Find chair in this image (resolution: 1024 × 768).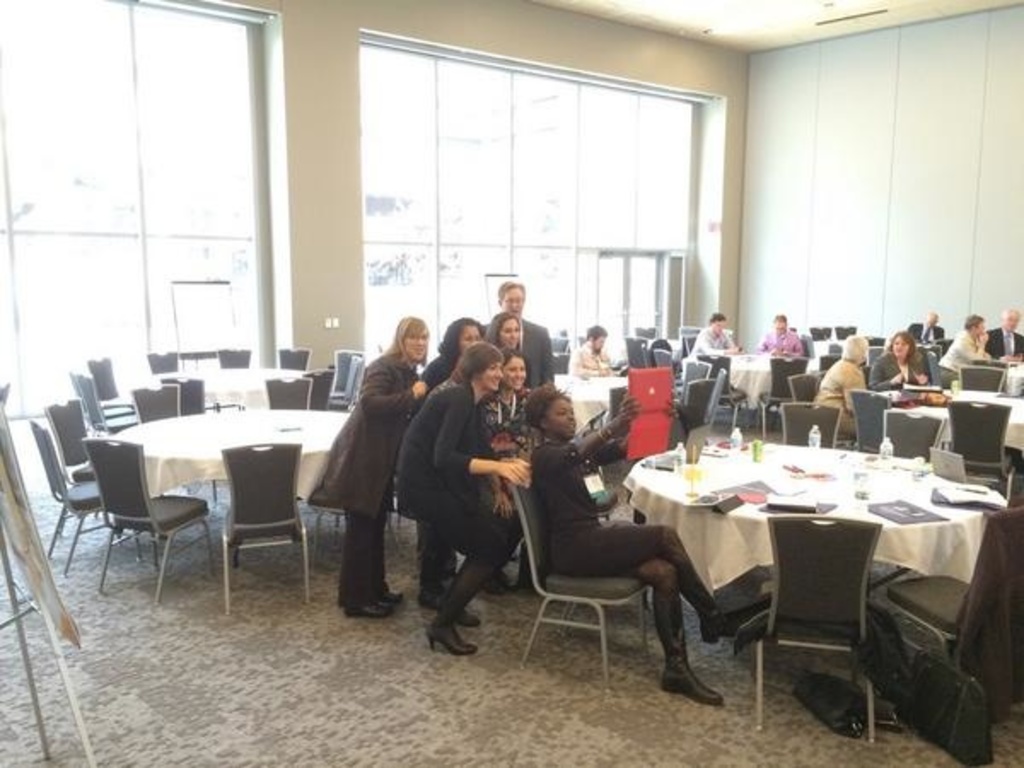
rect(874, 509, 1022, 737).
